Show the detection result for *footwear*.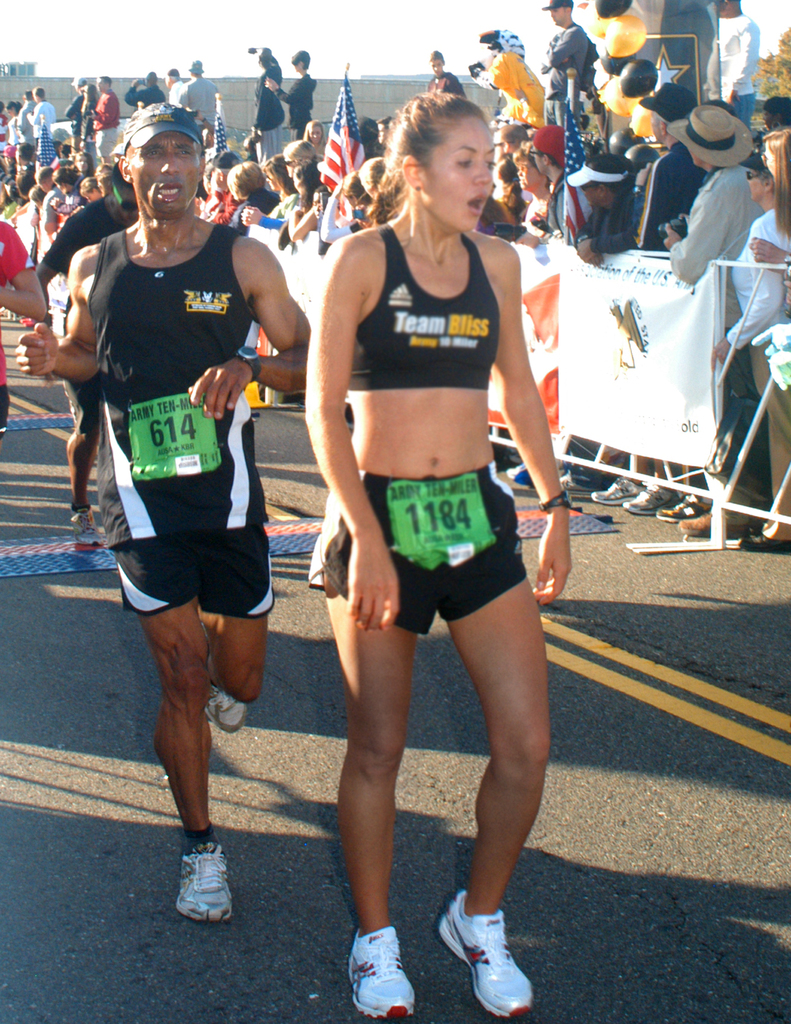
left=566, top=473, right=595, bottom=504.
